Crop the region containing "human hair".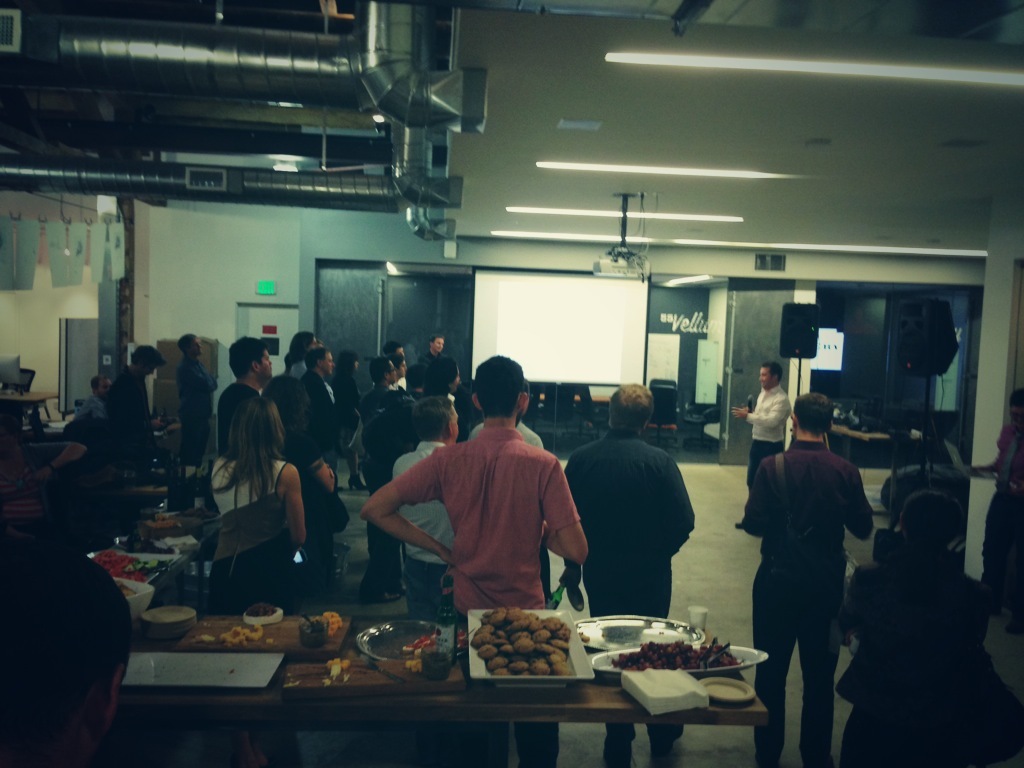
Crop region: <bbox>610, 381, 652, 434</bbox>.
